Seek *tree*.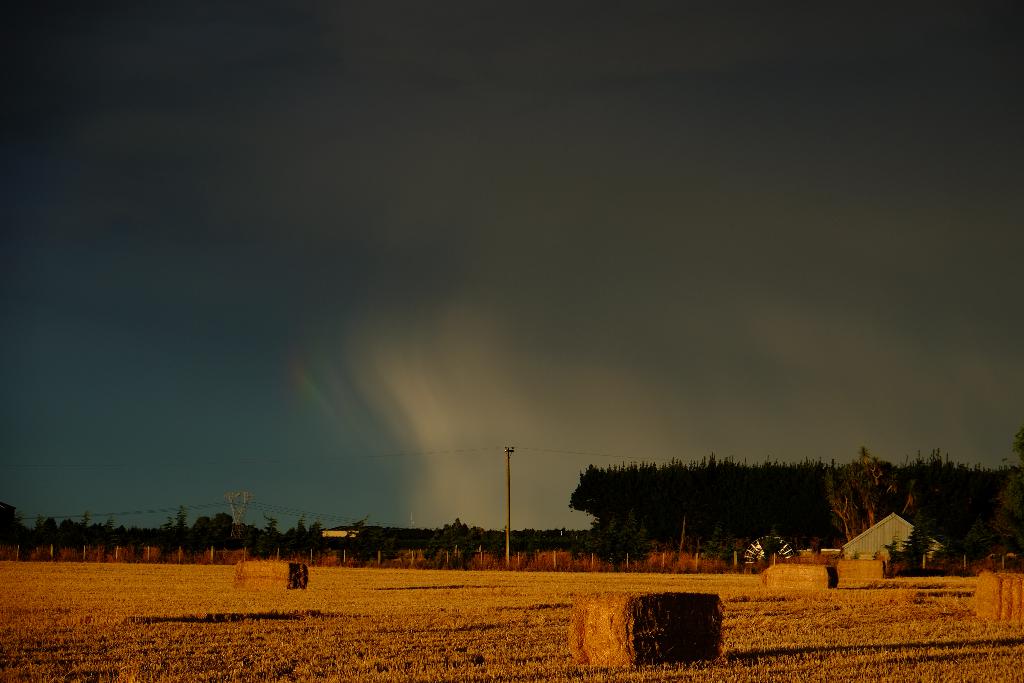
[170, 505, 190, 550].
